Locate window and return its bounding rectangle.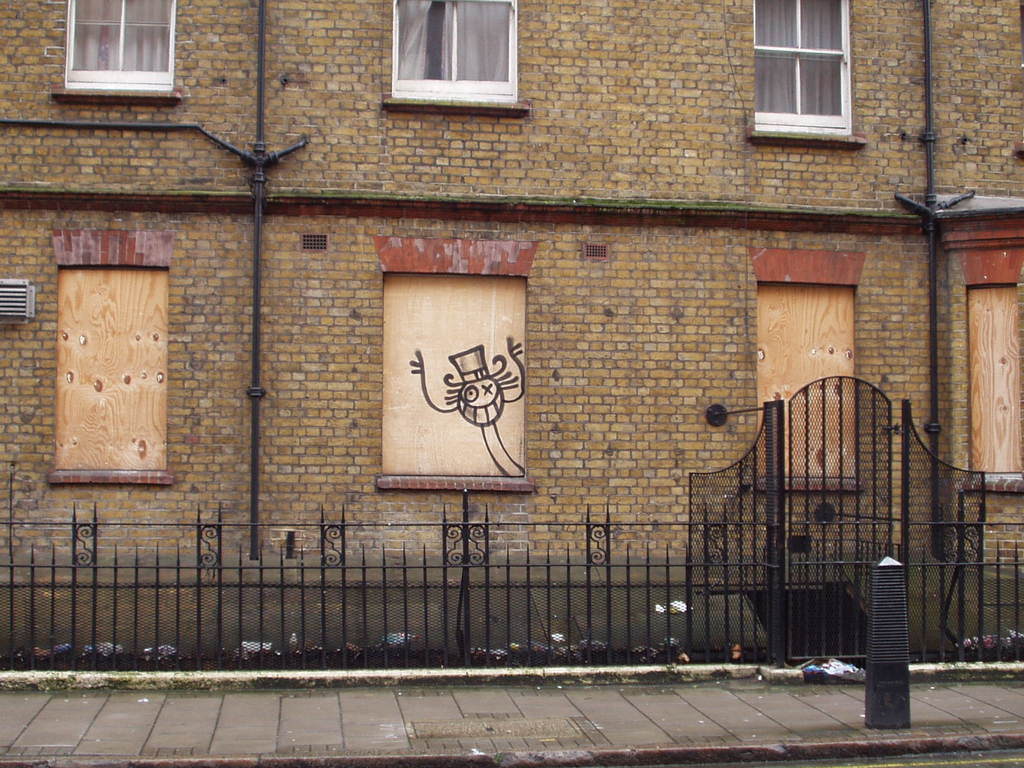
752, 282, 861, 499.
